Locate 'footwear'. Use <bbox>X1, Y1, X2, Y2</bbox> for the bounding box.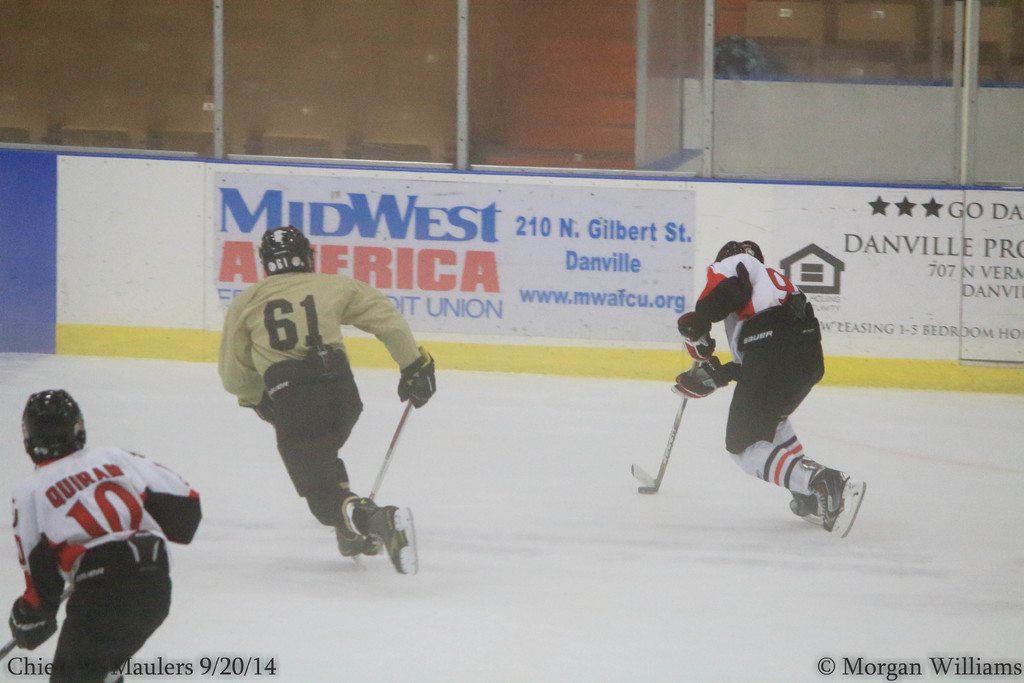
<bbox>807, 465, 851, 532</bbox>.
